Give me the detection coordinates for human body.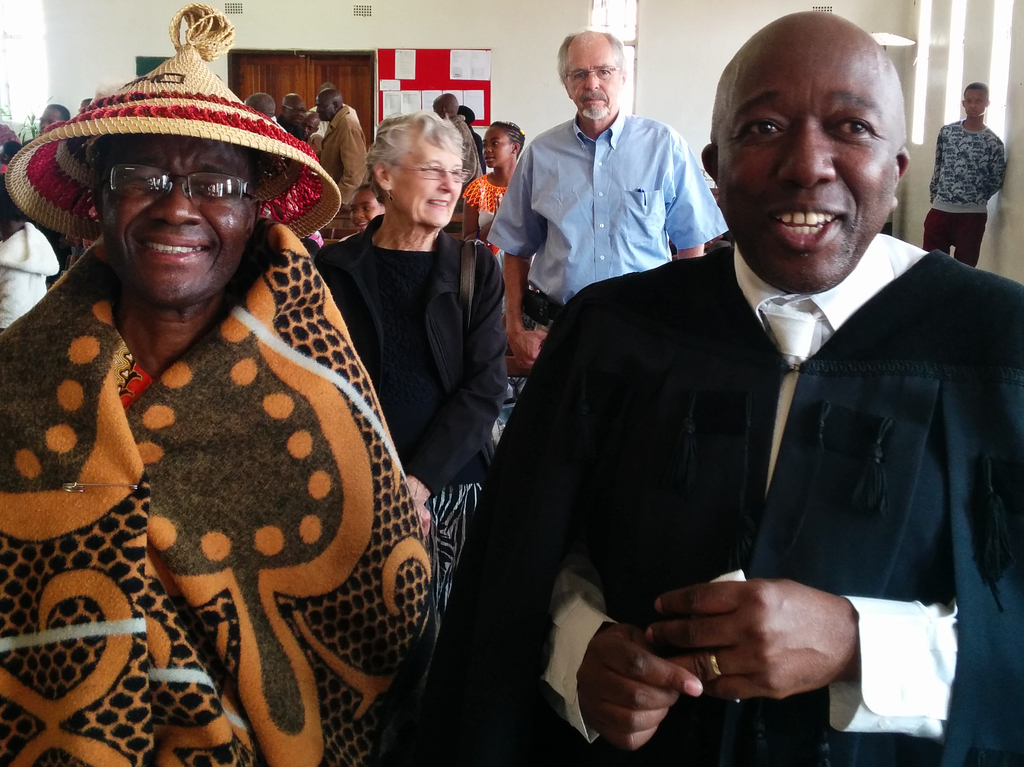
select_region(463, 171, 531, 262).
